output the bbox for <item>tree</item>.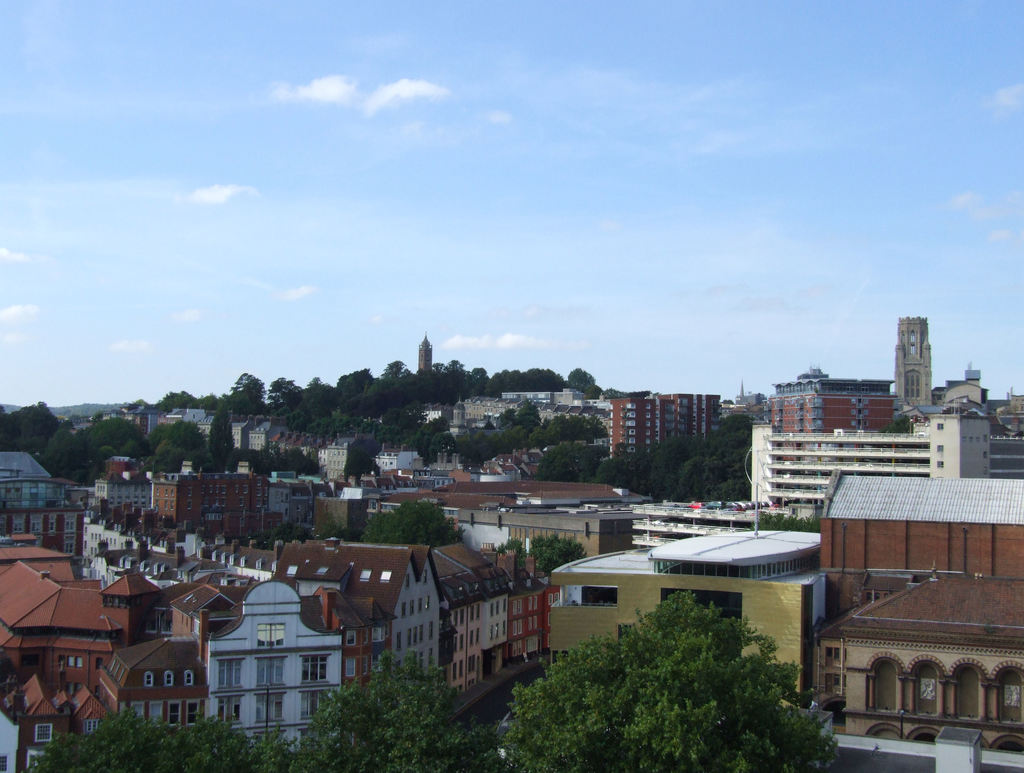
BBox(49, 438, 84, 486).
